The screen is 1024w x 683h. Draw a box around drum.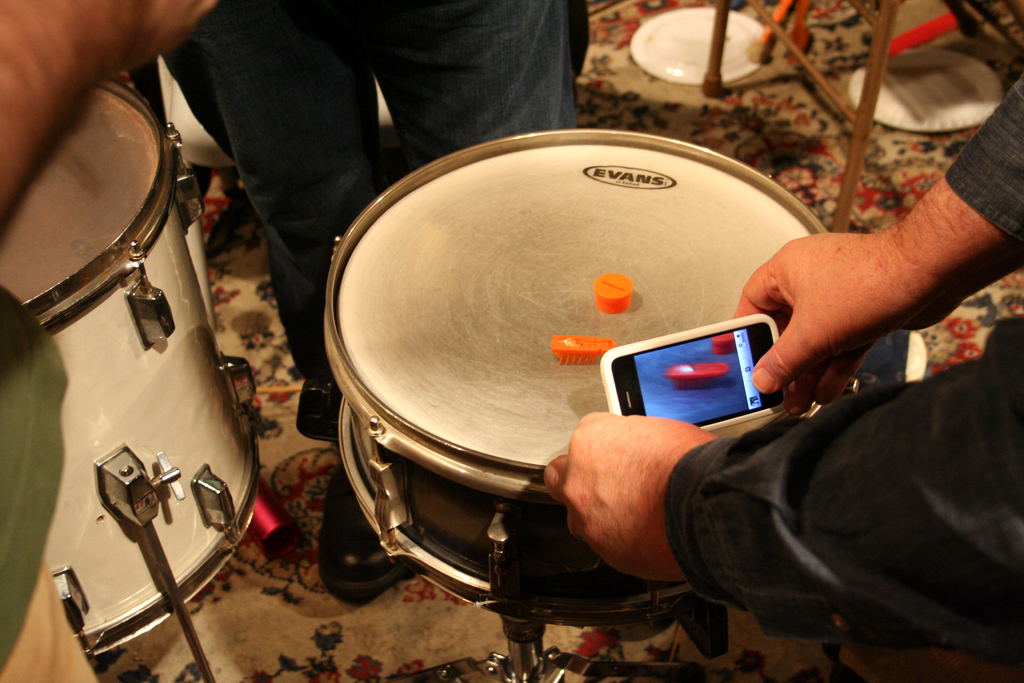
{"x1": 0, "y1": 77, "x2": 260, "y2": 660}.
